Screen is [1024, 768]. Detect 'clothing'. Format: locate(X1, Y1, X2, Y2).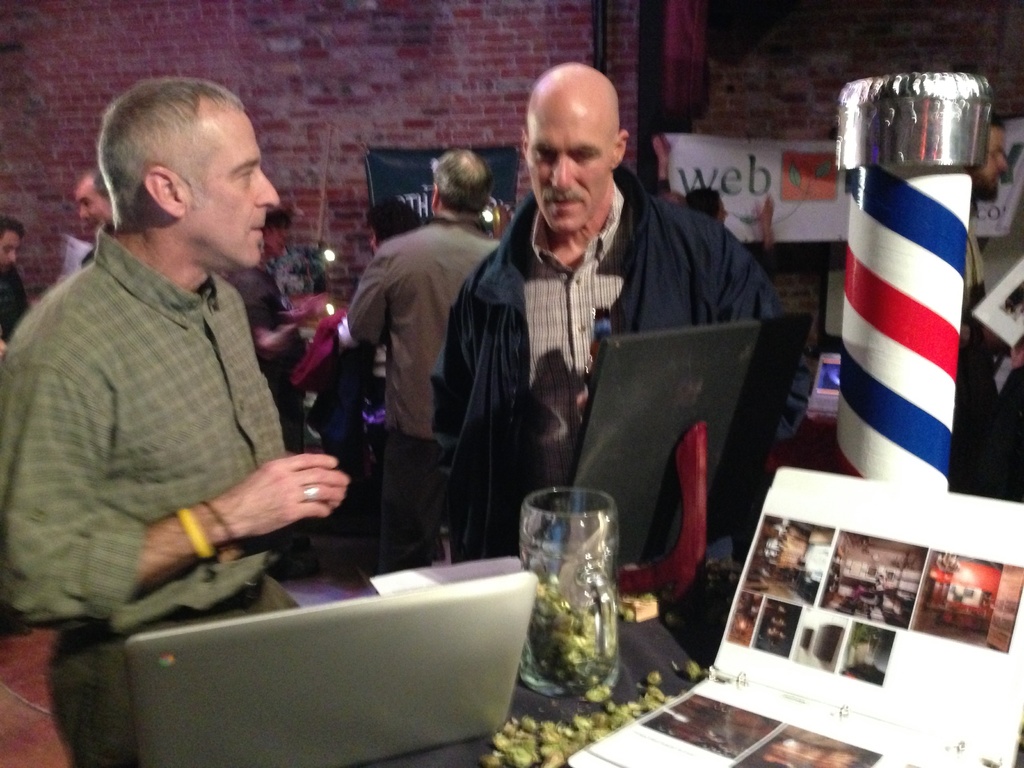
locate(225, 265, 292, 446).
